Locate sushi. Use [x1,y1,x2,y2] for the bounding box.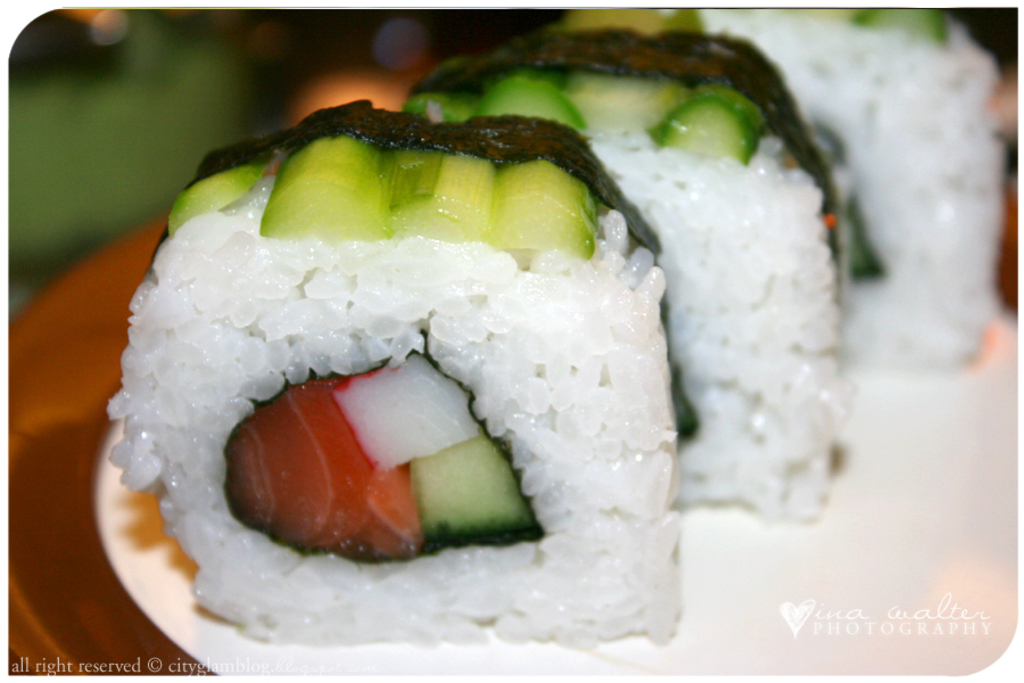
[555,7,1009,369].
